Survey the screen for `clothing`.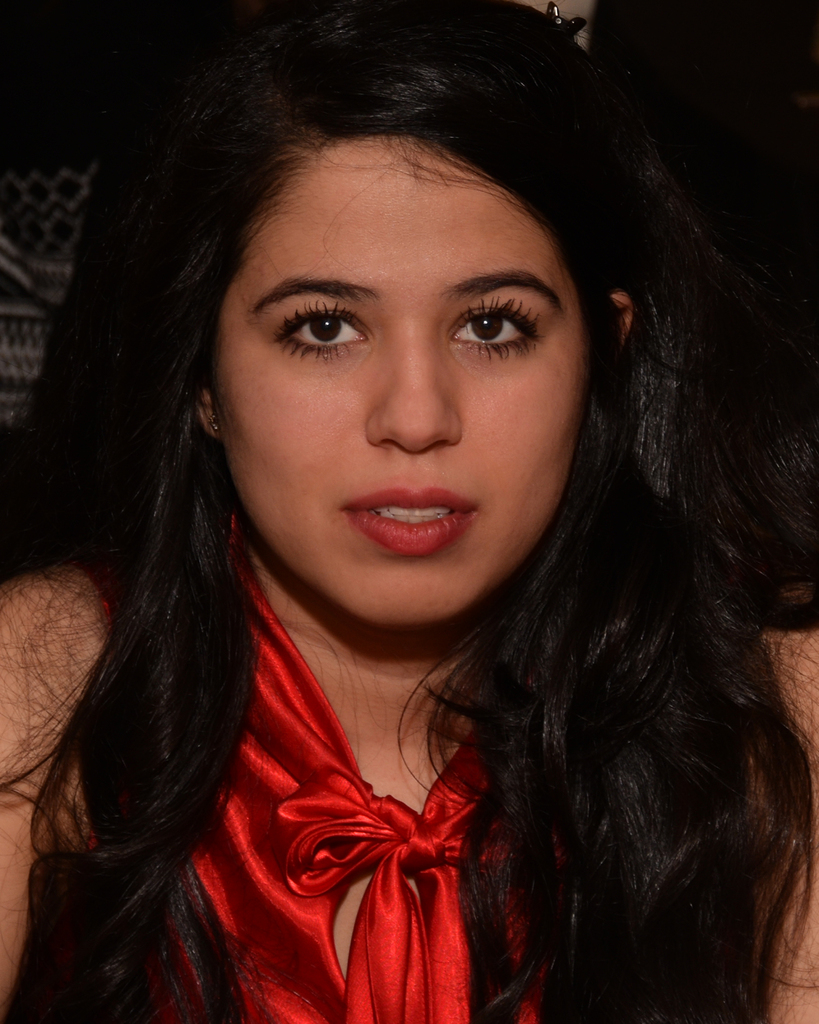
Survey found: box=[51, 519, 564, 1023].
